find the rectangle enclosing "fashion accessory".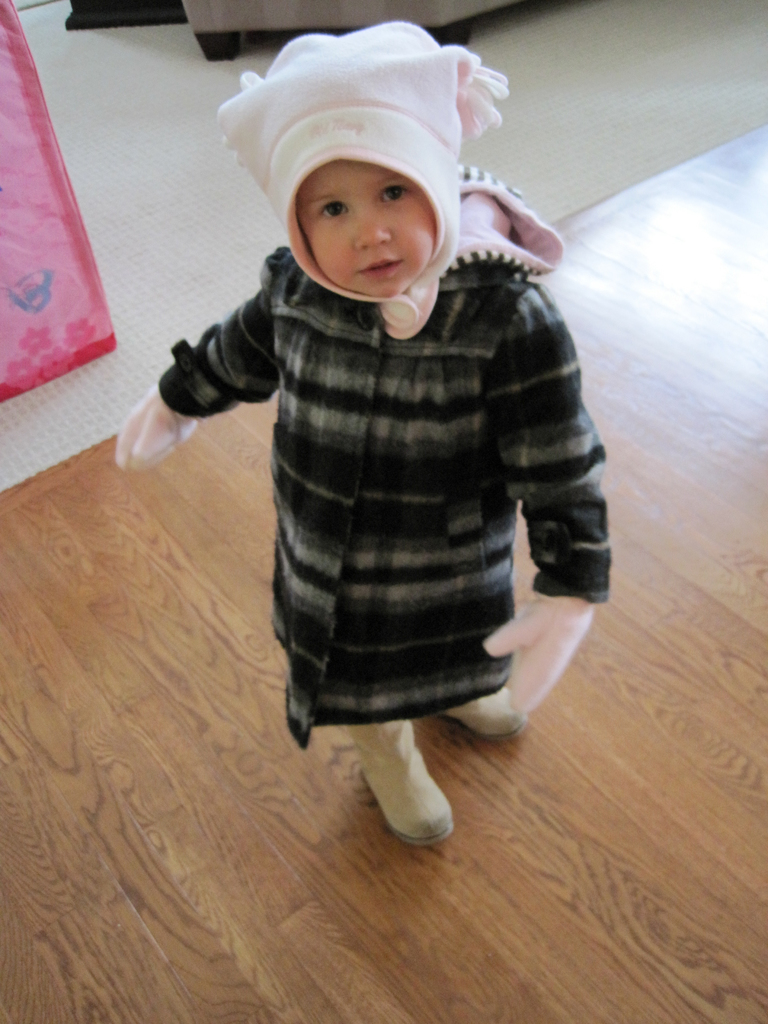
345 718 455 847.
